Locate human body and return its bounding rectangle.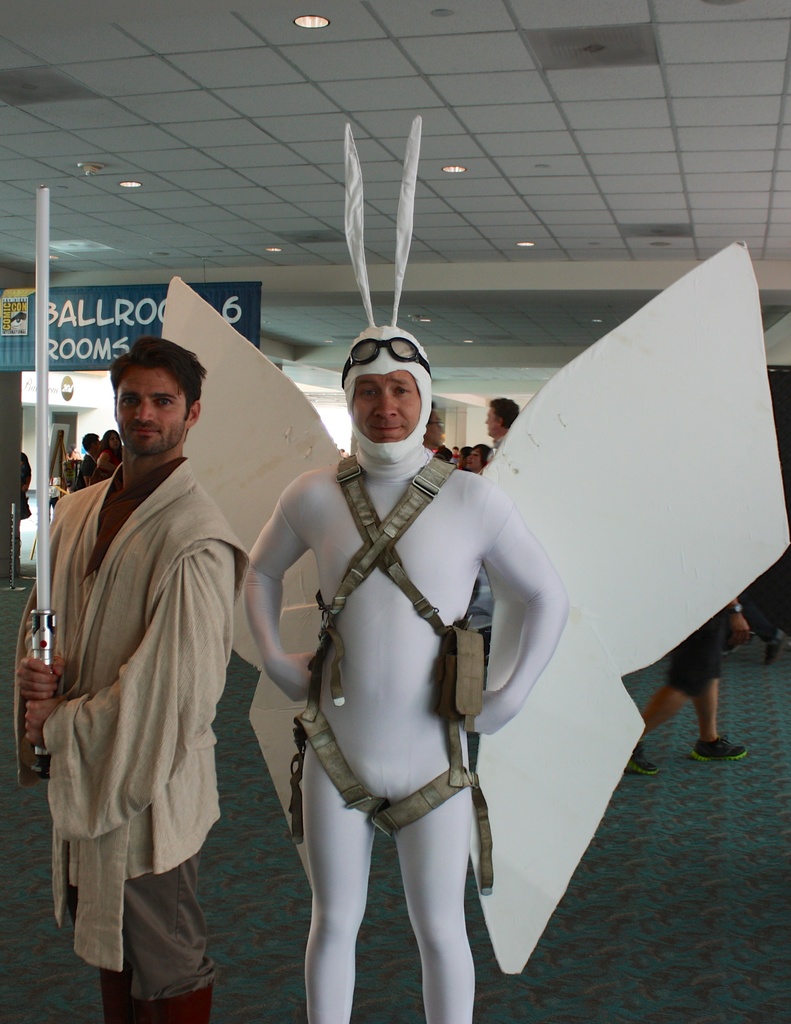
x1=15, y1=461, x2=252, y2=1023.
